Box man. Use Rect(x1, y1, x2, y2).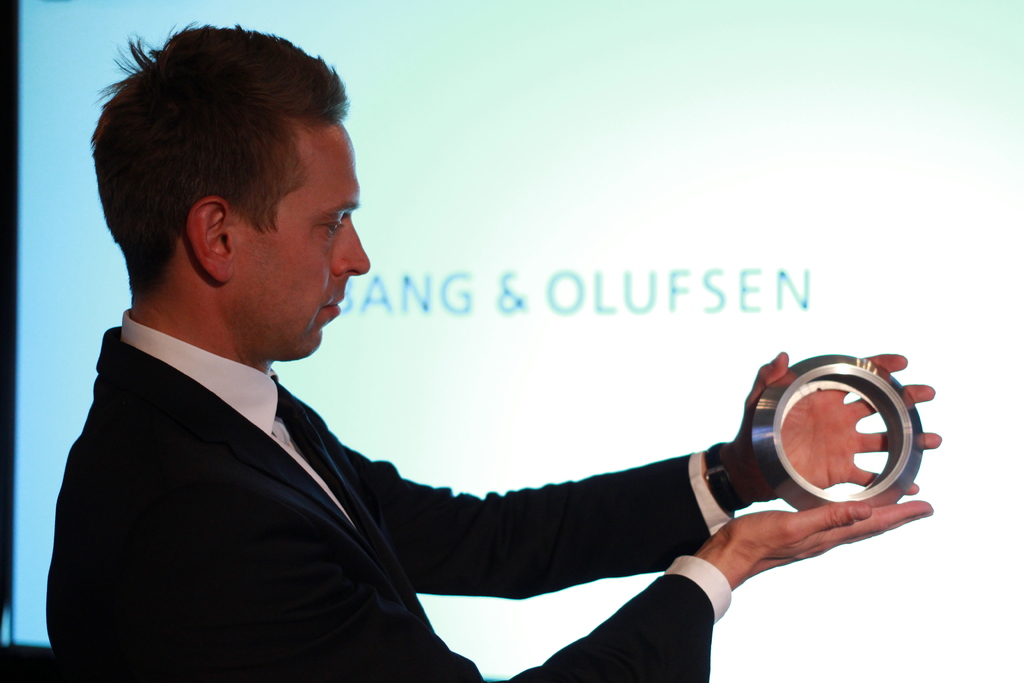
Rect(38, 18, 940, 682).
